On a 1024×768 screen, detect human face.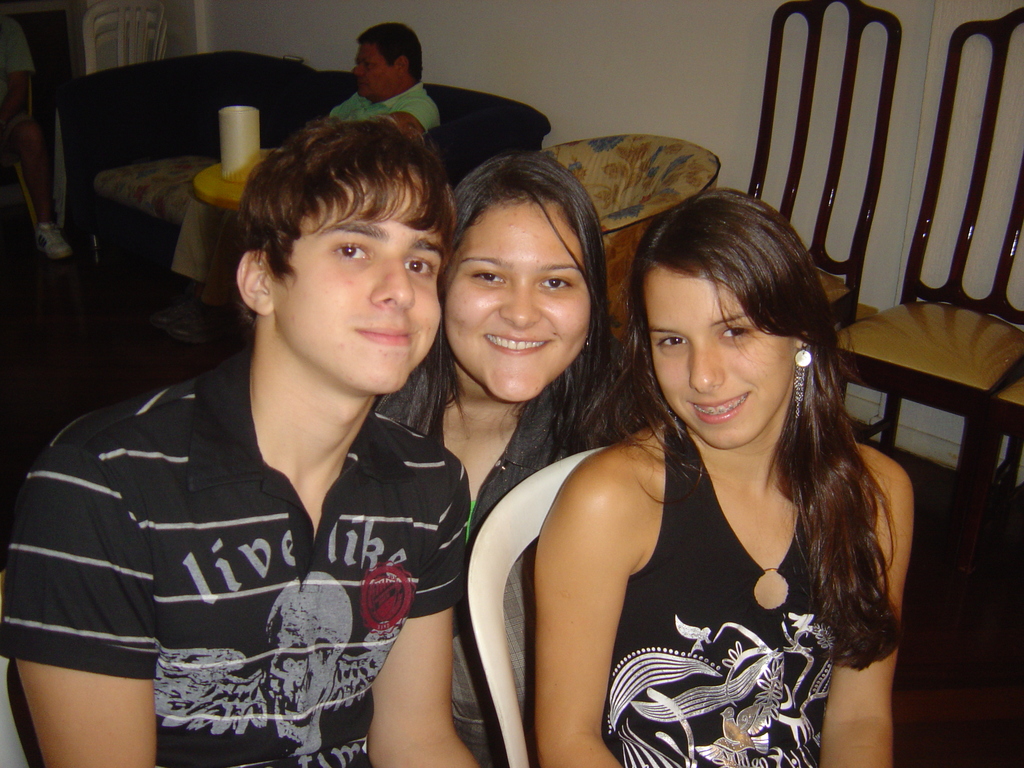
[652, 251, 795, 445].
